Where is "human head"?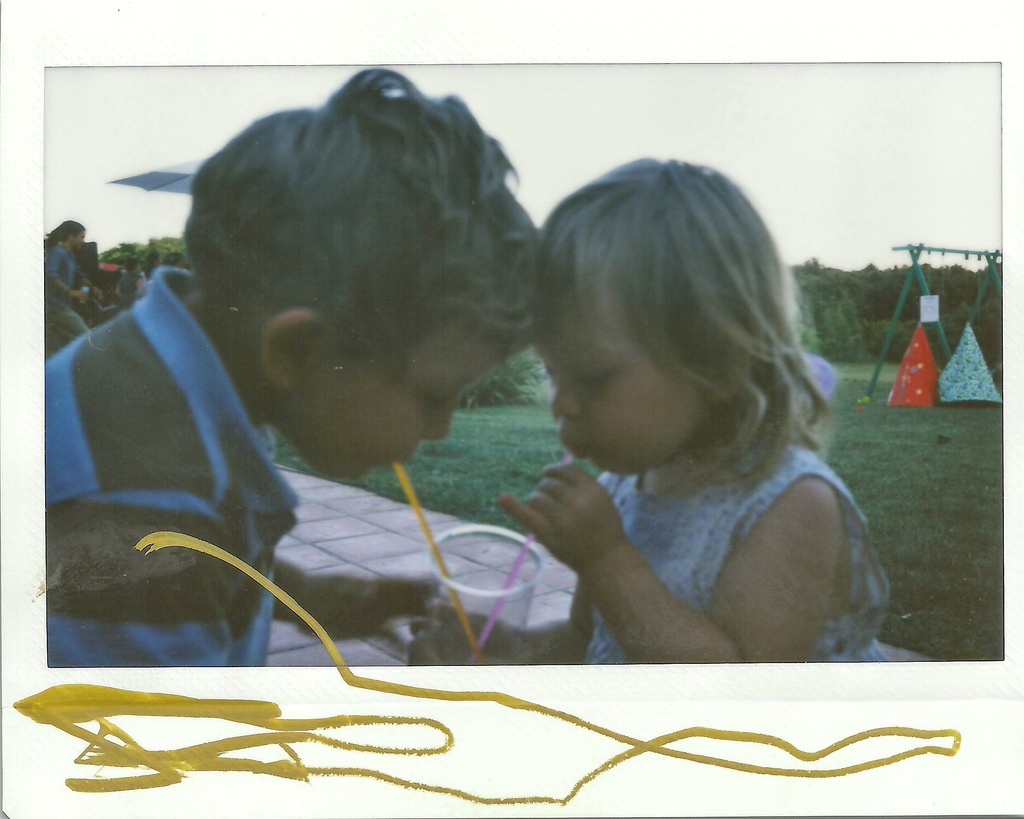
x1=166, y1=79, x2=534, y2=459.
